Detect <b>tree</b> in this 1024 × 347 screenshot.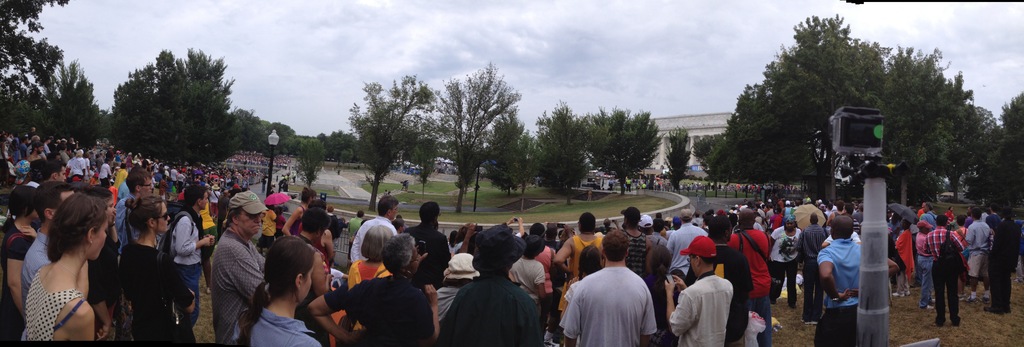
Detection: pyautogui.locateOnScreen(488, 113, 541, 199).
